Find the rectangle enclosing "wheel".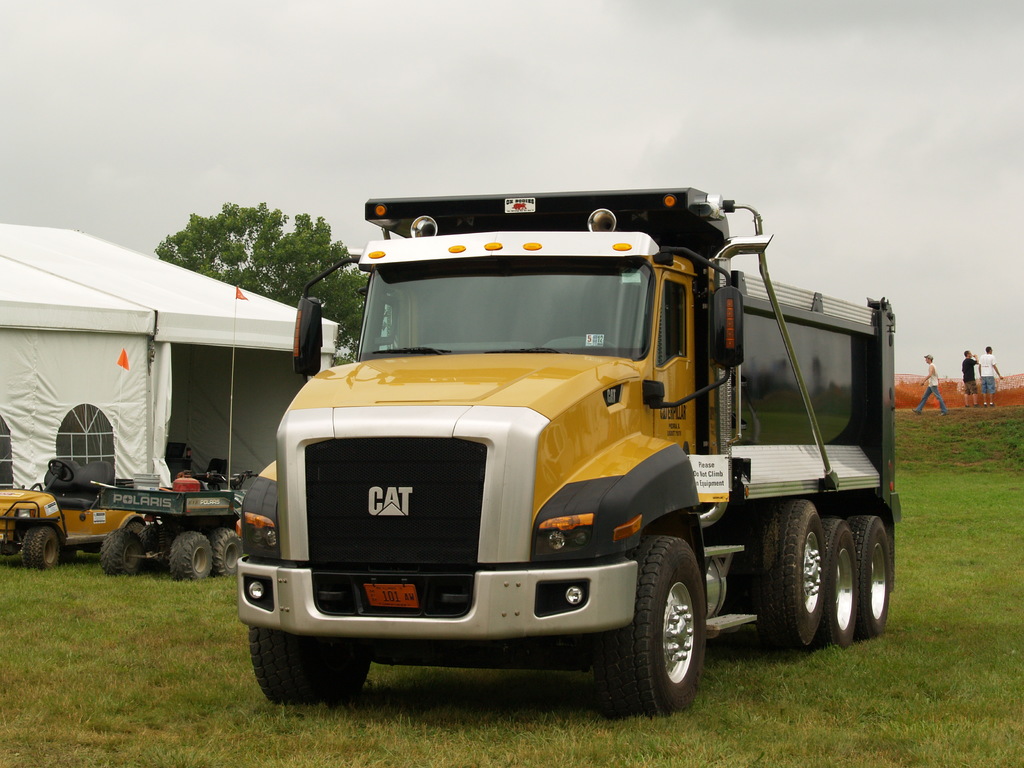
{"x1": 22, "y1": 522, "x2": 65, "y2": 572}.
